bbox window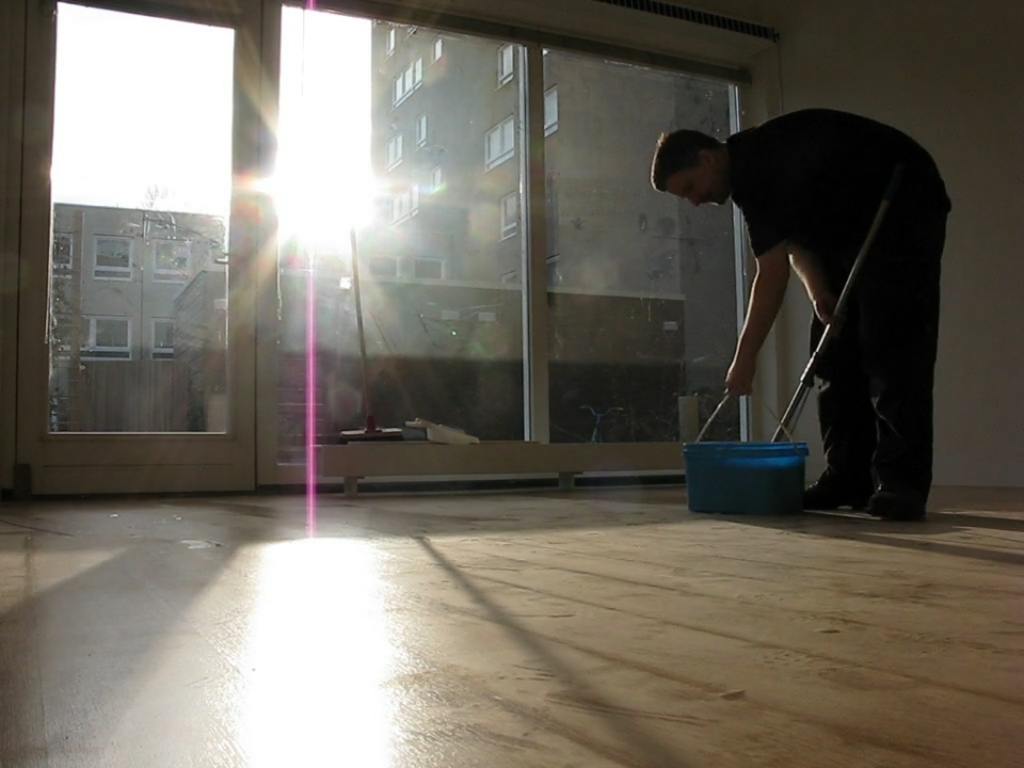
x1=412 y1=110 x2=425 y2=148
